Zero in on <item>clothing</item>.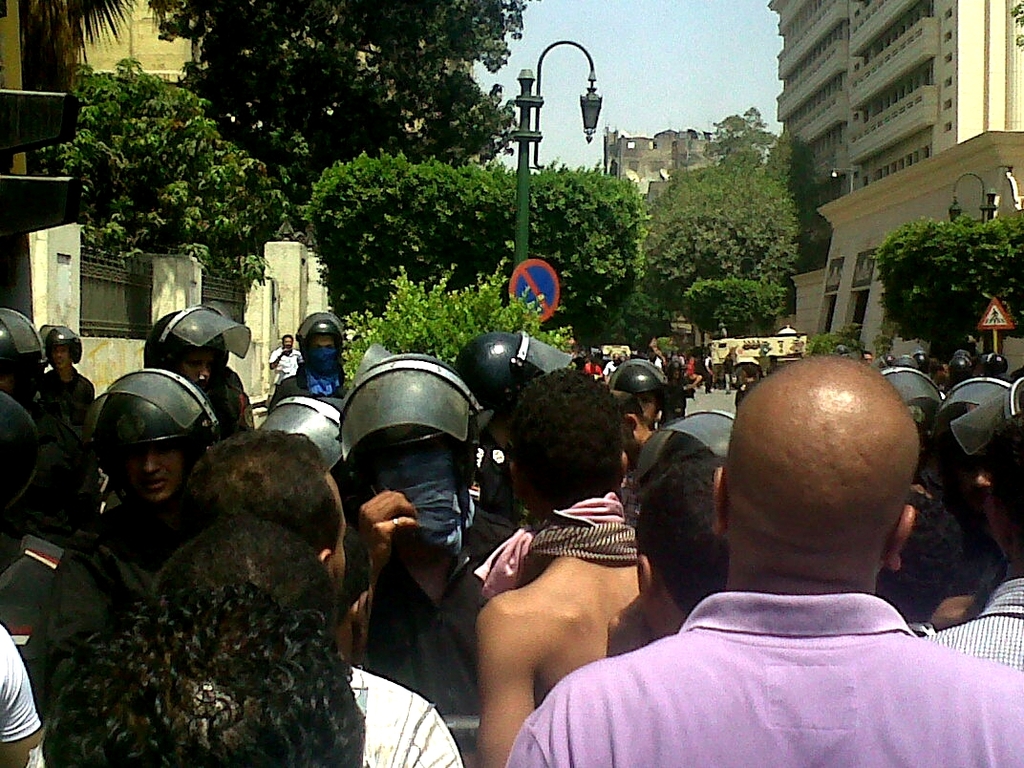
Zeroed in: select_region(924, 577, 1023, 676).
